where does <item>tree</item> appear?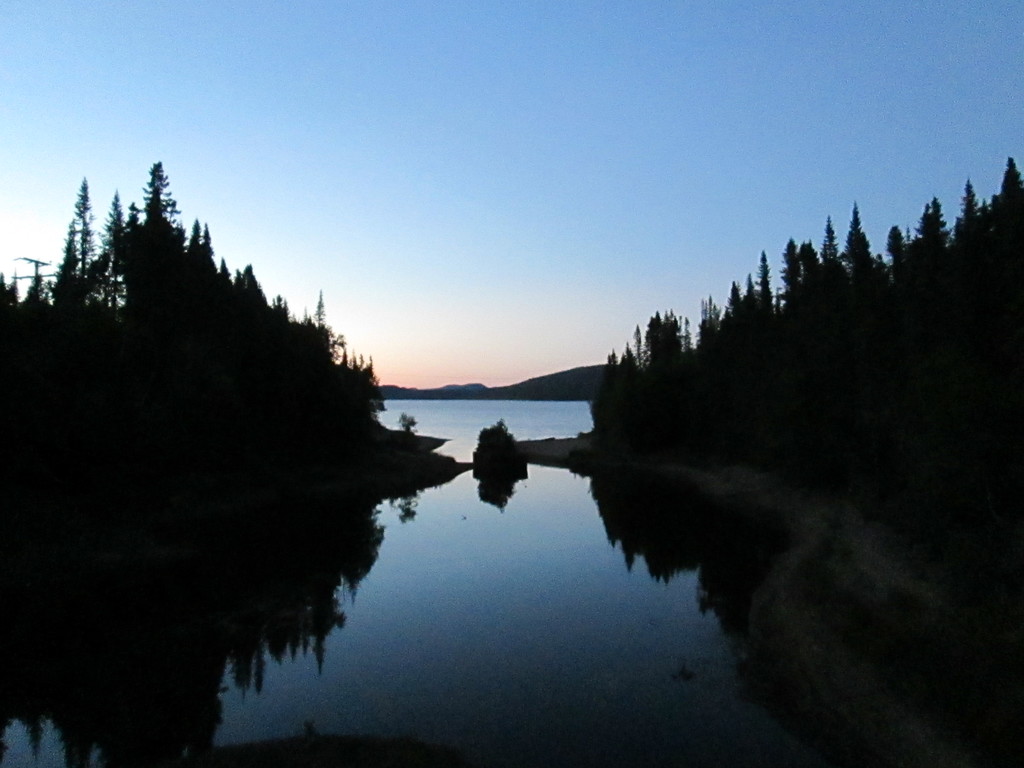
Appears at 48:178:104:316.
